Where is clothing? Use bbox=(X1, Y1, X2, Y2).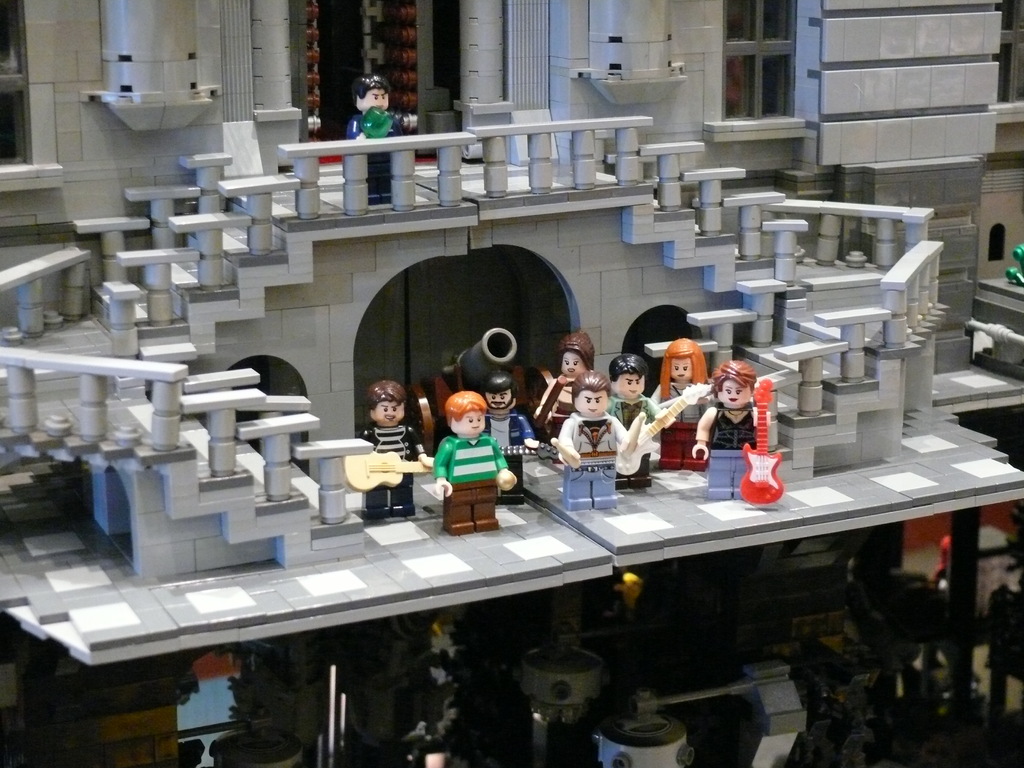
bbox=(361, 413, 426, 512).
